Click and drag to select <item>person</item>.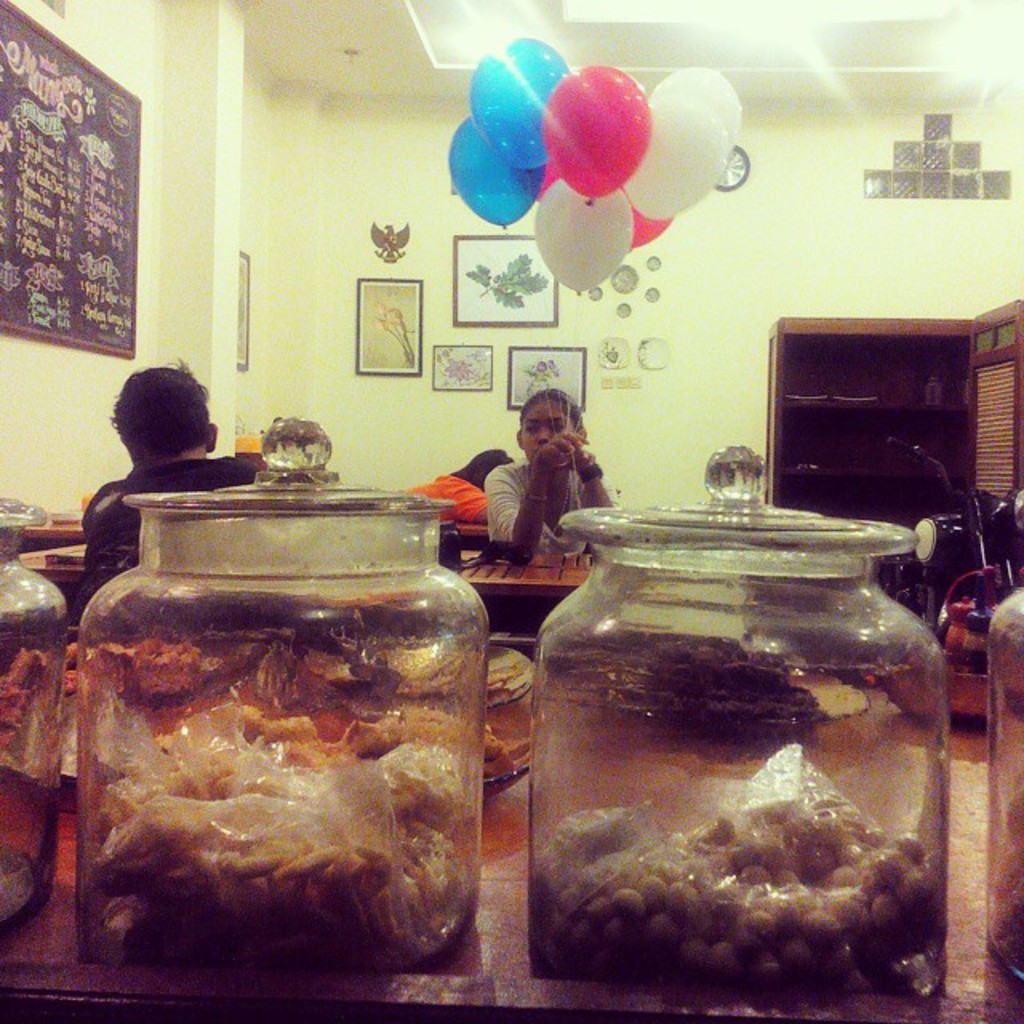
Selection: {"left": 82, "top": 357, "right": 264, "bottom": 582}.
